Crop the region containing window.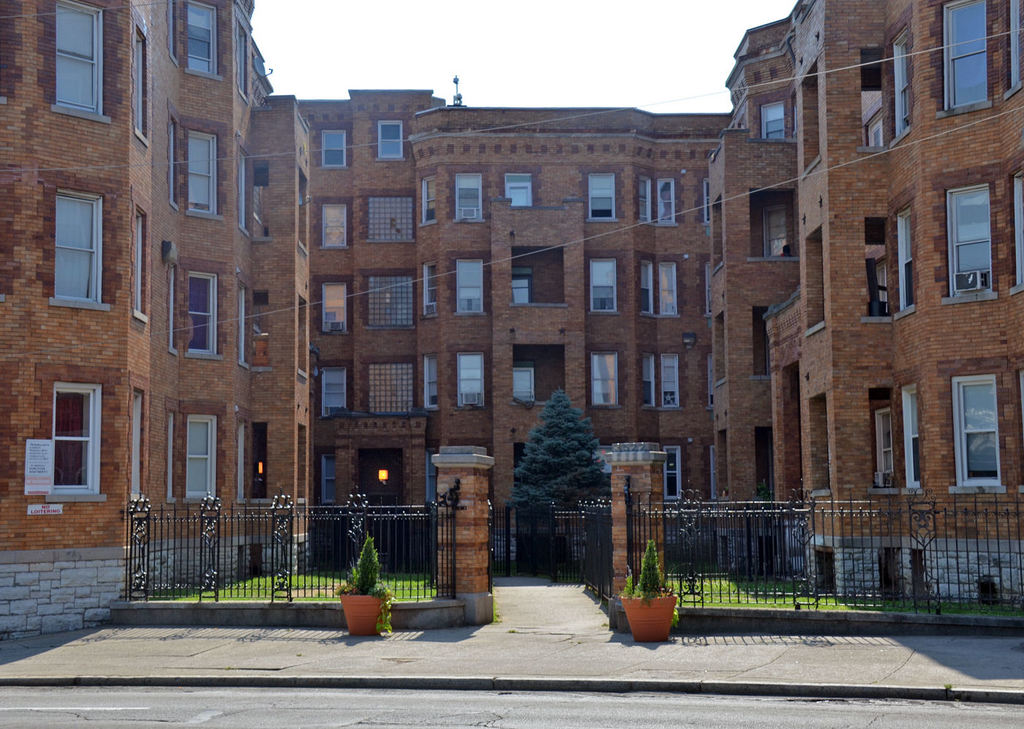
Crop region: <bbox>137, 211, 146, 328</bbox>.
